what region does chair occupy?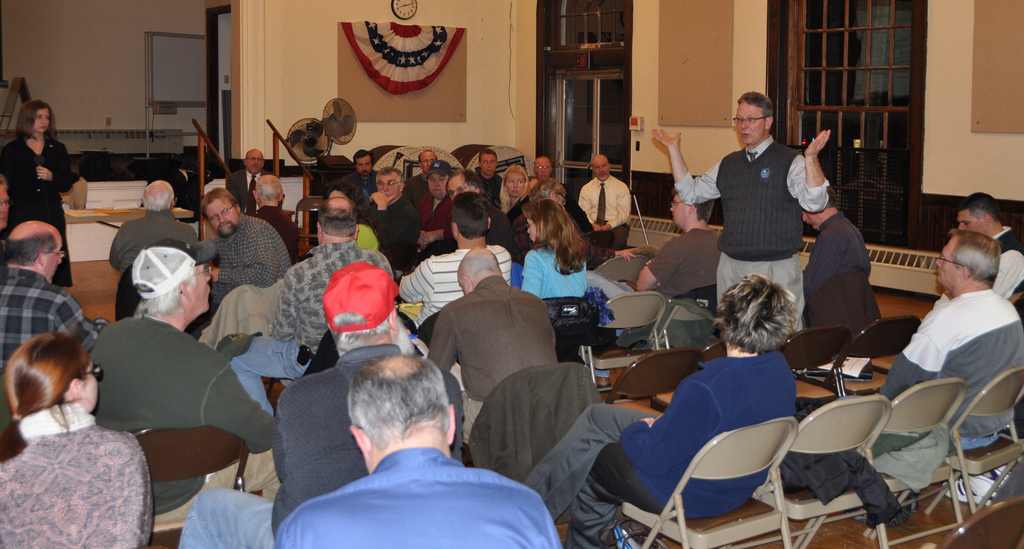
x1=291, y1=194, x2=330, y2=256.
